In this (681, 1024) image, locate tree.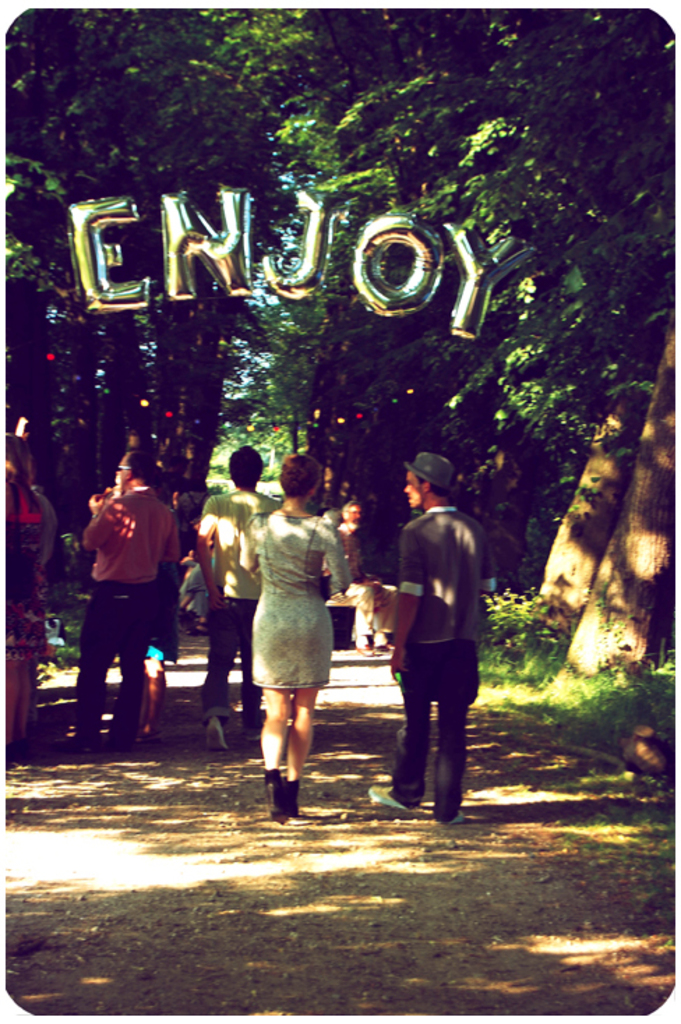
Bounding box: x1=508 y1=314 x2=668 y2=767.
